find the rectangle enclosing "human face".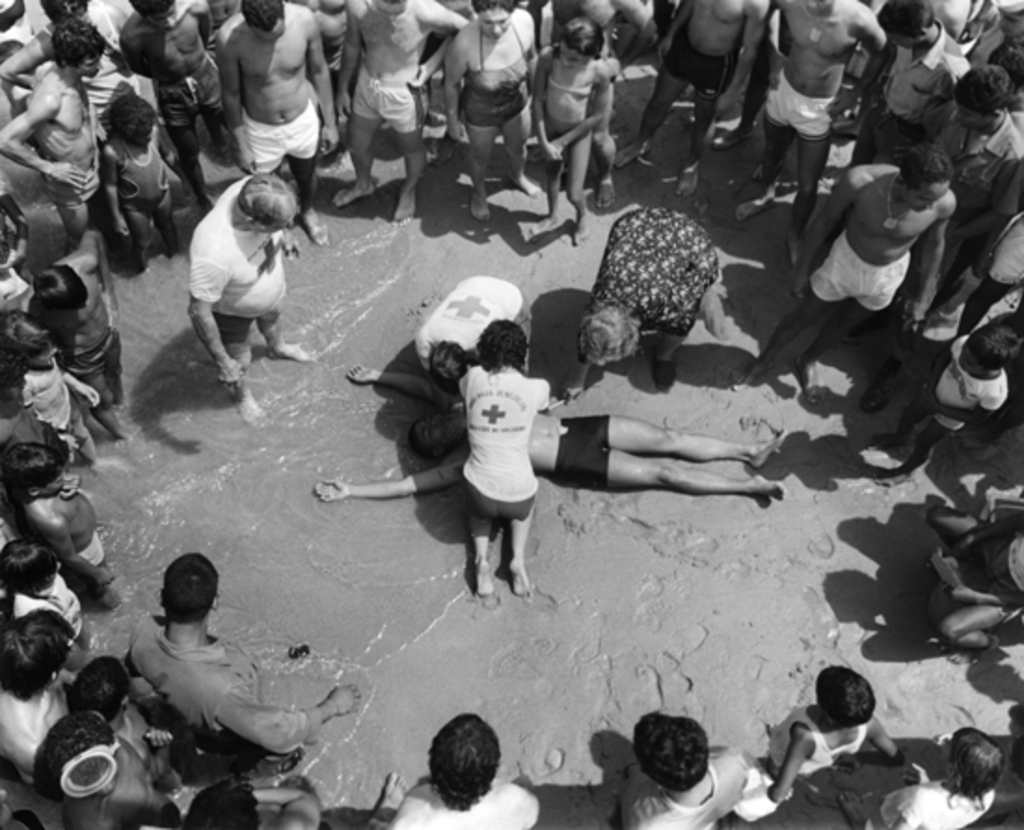
x1=955, y1=341, x2=979, y2=374.
